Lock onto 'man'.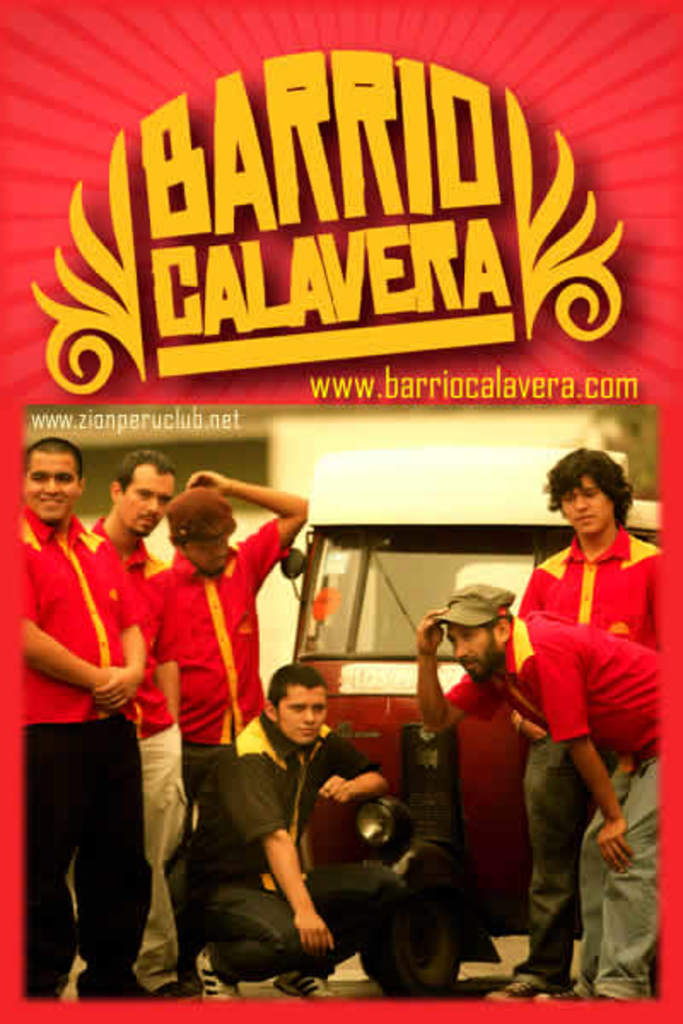
Locked: [412,577,657,1005].
